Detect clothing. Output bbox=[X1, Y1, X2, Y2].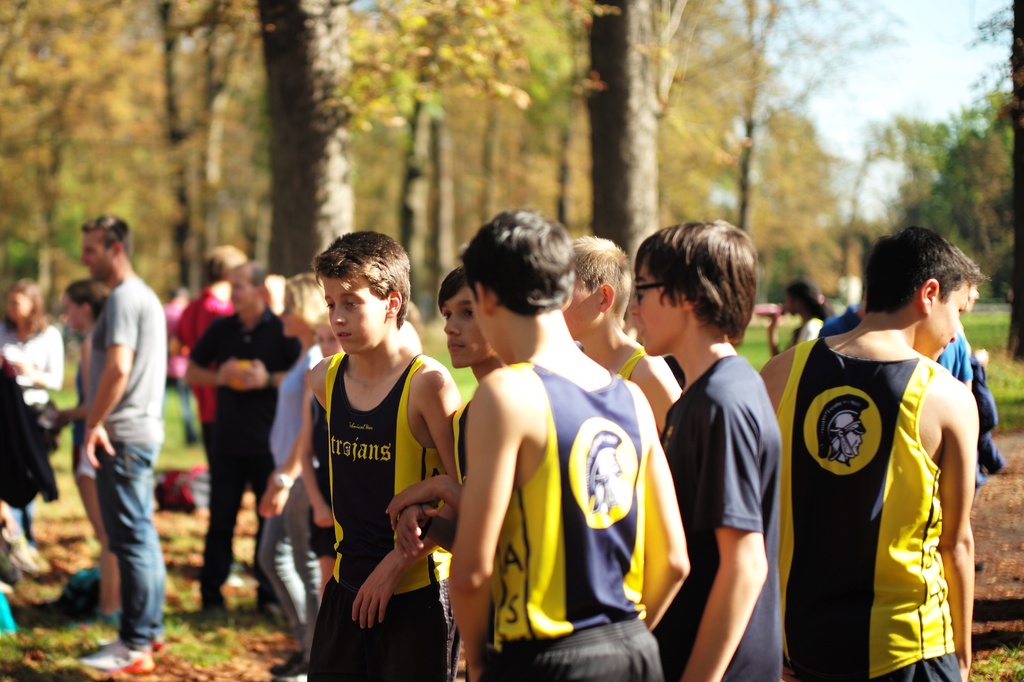
bbox=[936, 338, 981, 380].
